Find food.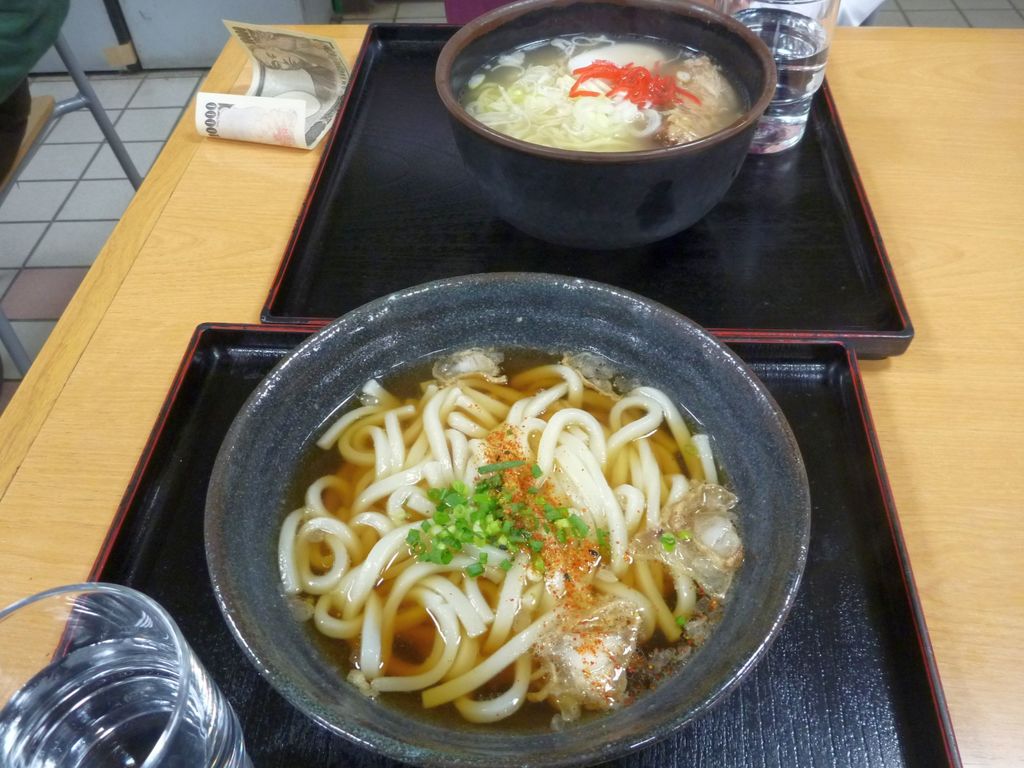
(236, 281, 761, 727).
